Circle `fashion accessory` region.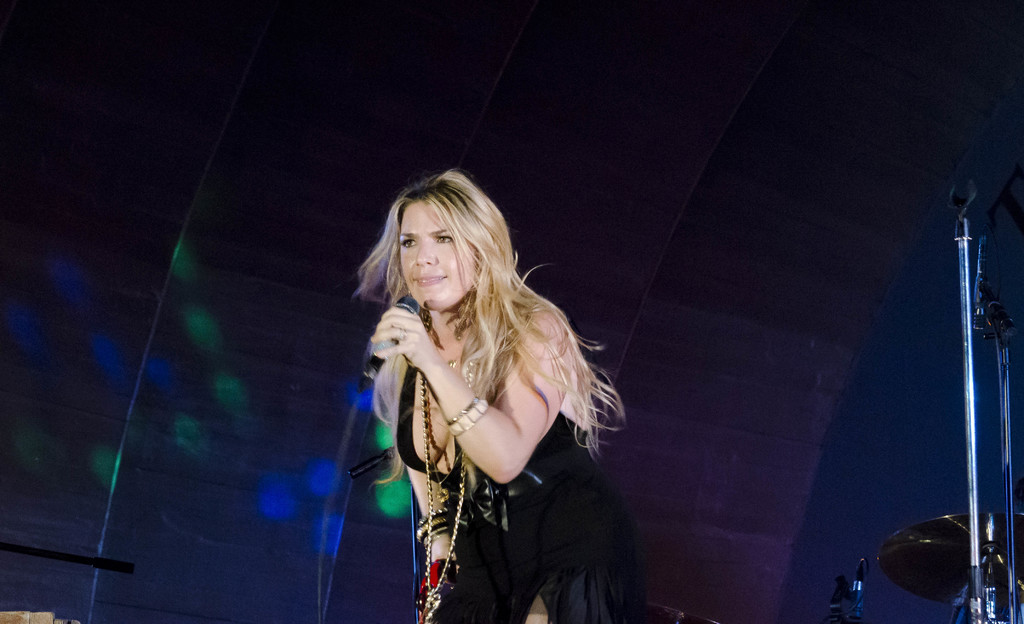
Region: [449, 395, 478, 423].
